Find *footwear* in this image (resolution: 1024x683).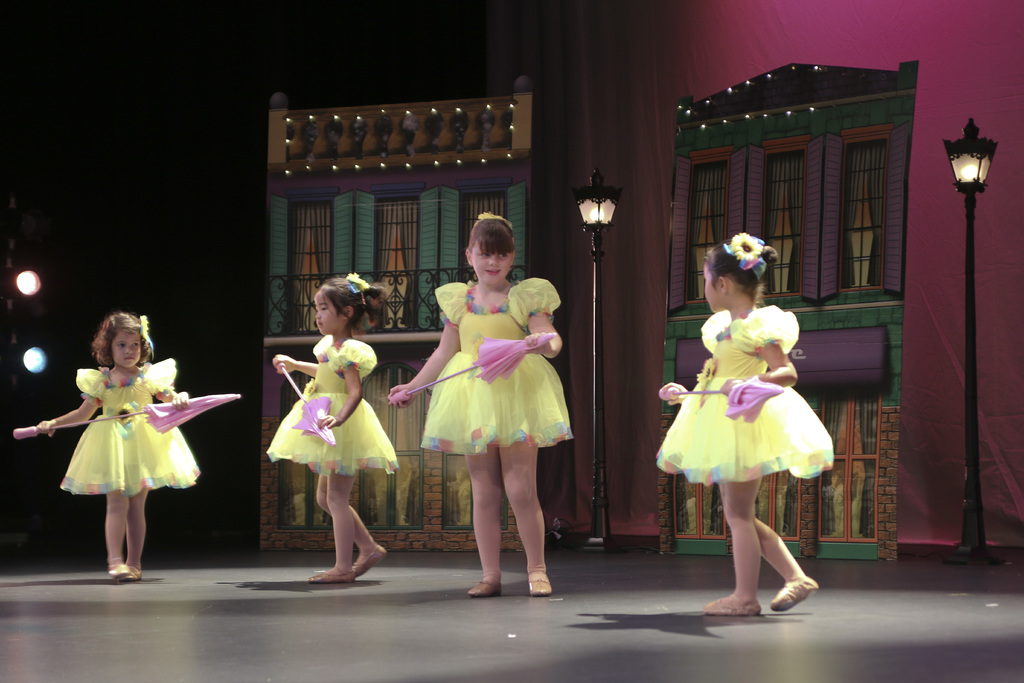
region(772, 573, 819, 607).
